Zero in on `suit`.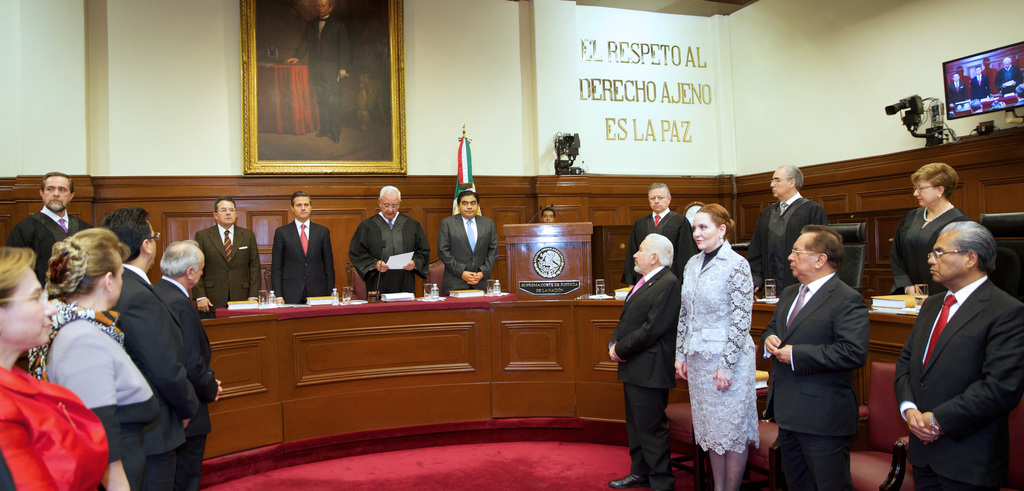
Zeroed in: 438, 213, 504, 292.
